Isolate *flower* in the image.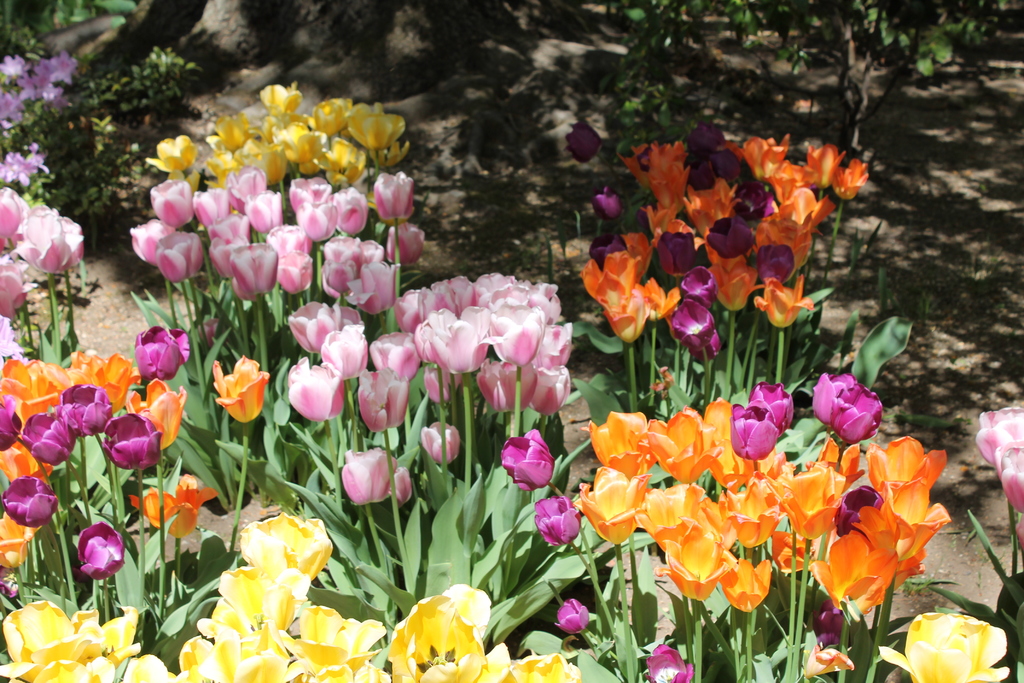
Isolated region: (x1=394, y1=465, x2=415, y2=506).
